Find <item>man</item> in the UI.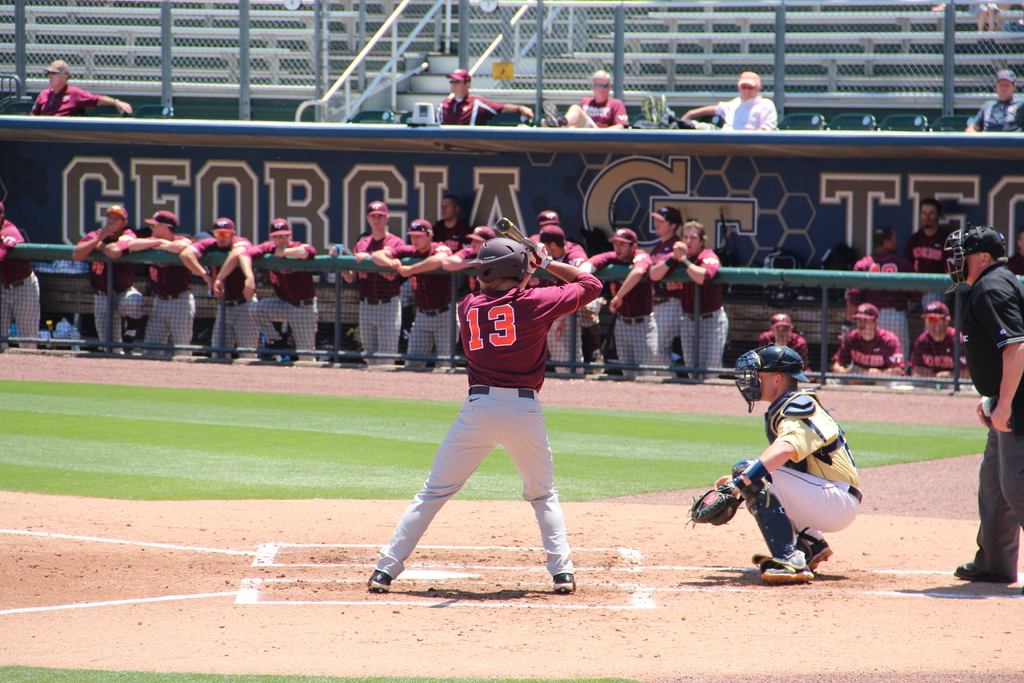
UI element at x1=372 y1=233 x2=594 y2=602.
